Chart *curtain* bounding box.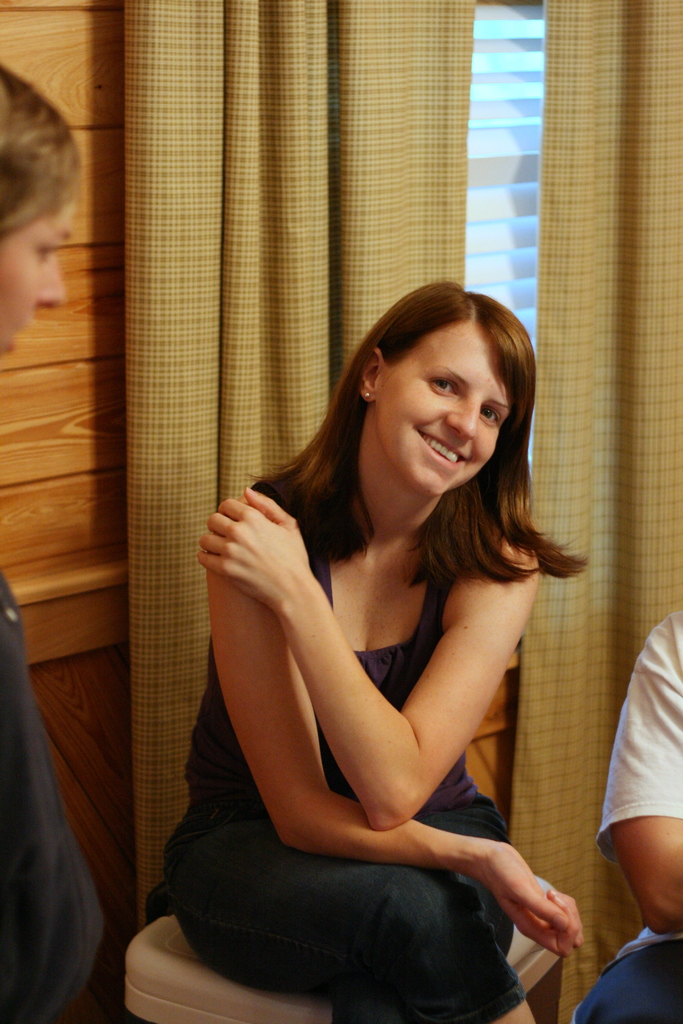
Charted: 124/0/682/904.
